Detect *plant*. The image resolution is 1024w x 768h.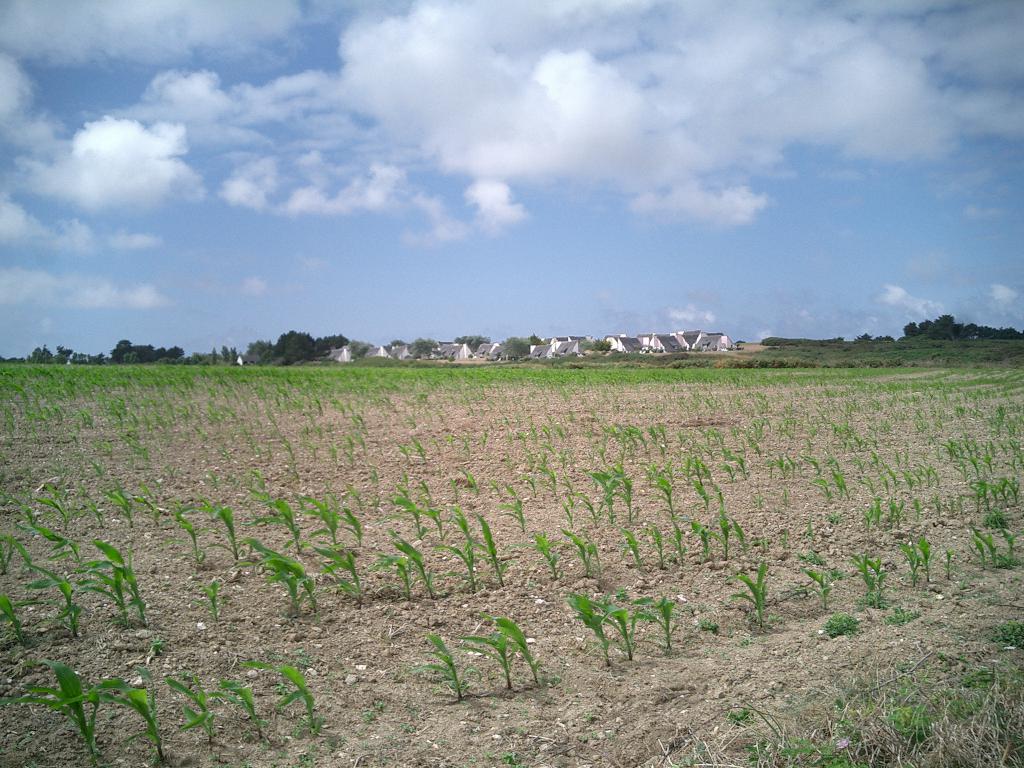
select_region(480, 432, 488, 447).
